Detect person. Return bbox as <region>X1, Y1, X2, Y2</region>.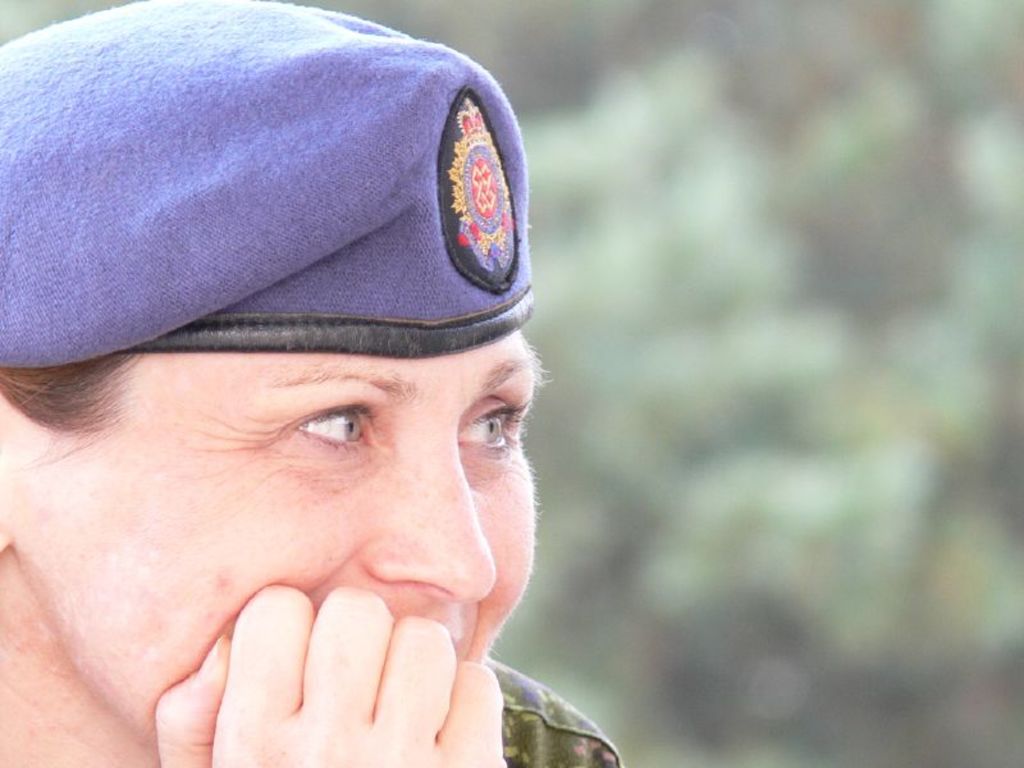
<region>0, 88, 667, 767</region>.
